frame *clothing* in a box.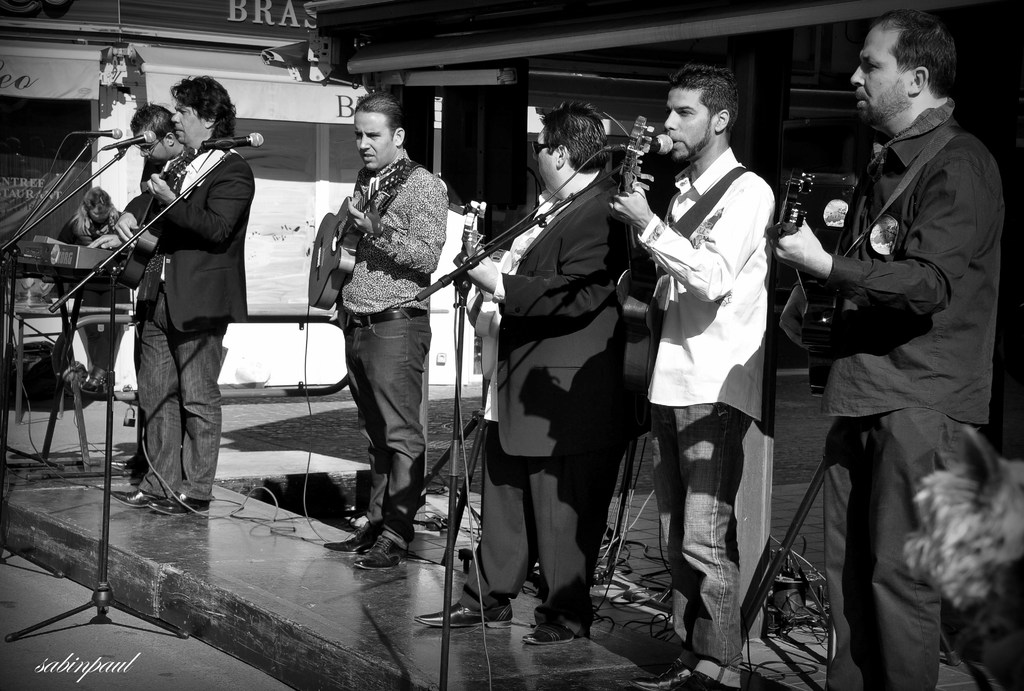
pyautogui.locateOnScreen(636, 147, 777, 688).
